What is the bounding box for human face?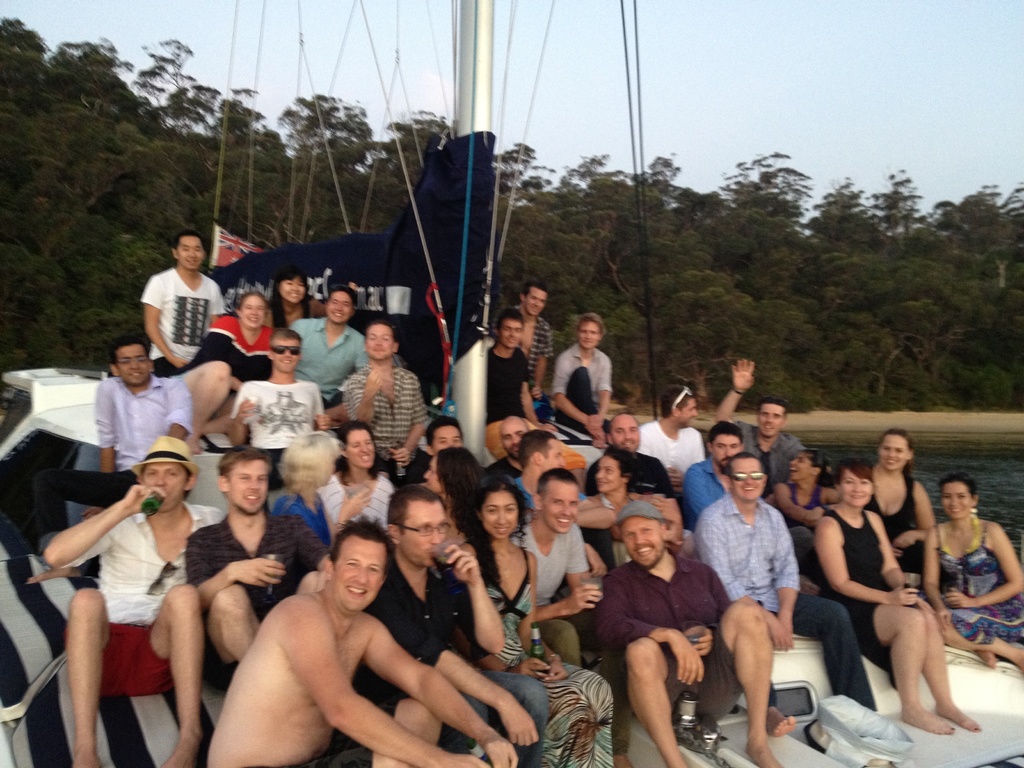
x1=616, y1=520, x2=664, y2=561.
